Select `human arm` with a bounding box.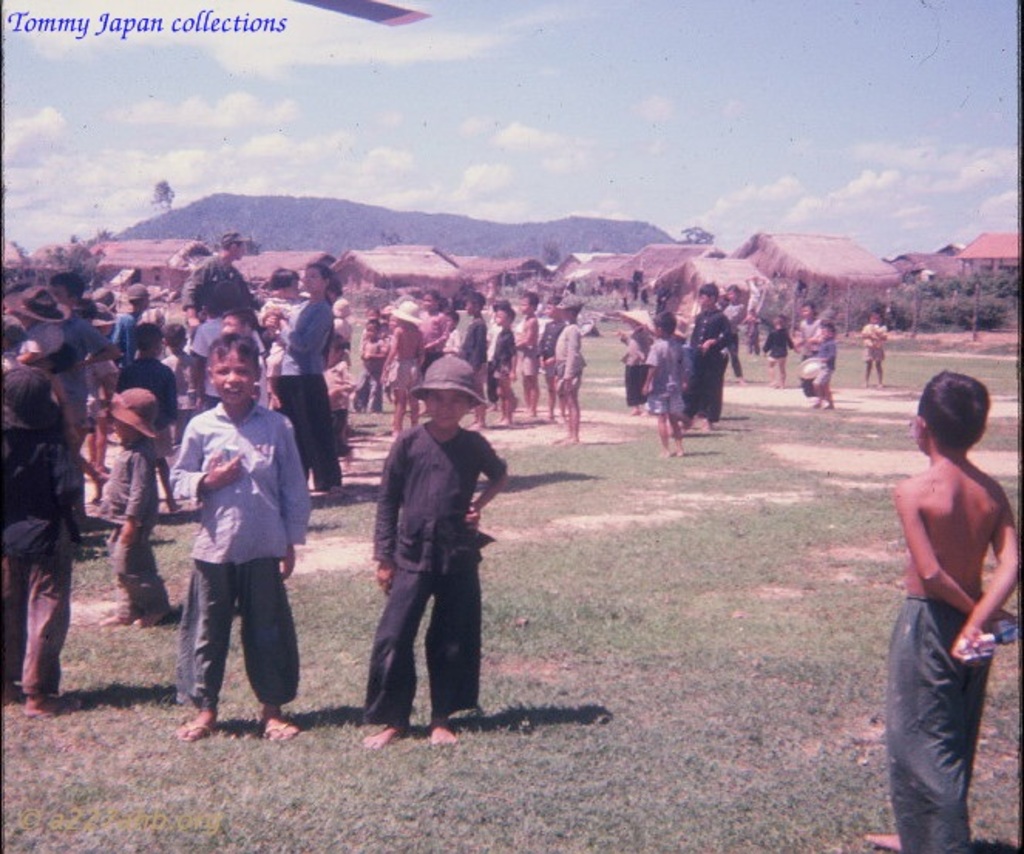
{"left": 162, "top": 411, "right": 249, "bottom": 508}.
